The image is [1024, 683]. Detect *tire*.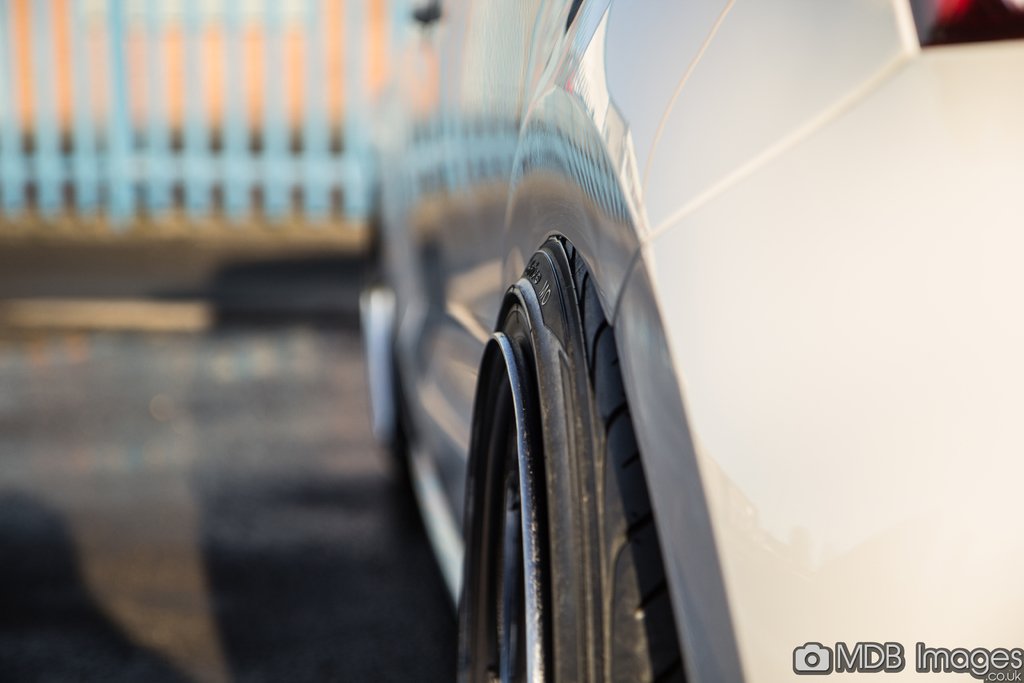
Detection: [455, 233, 686, 682].
